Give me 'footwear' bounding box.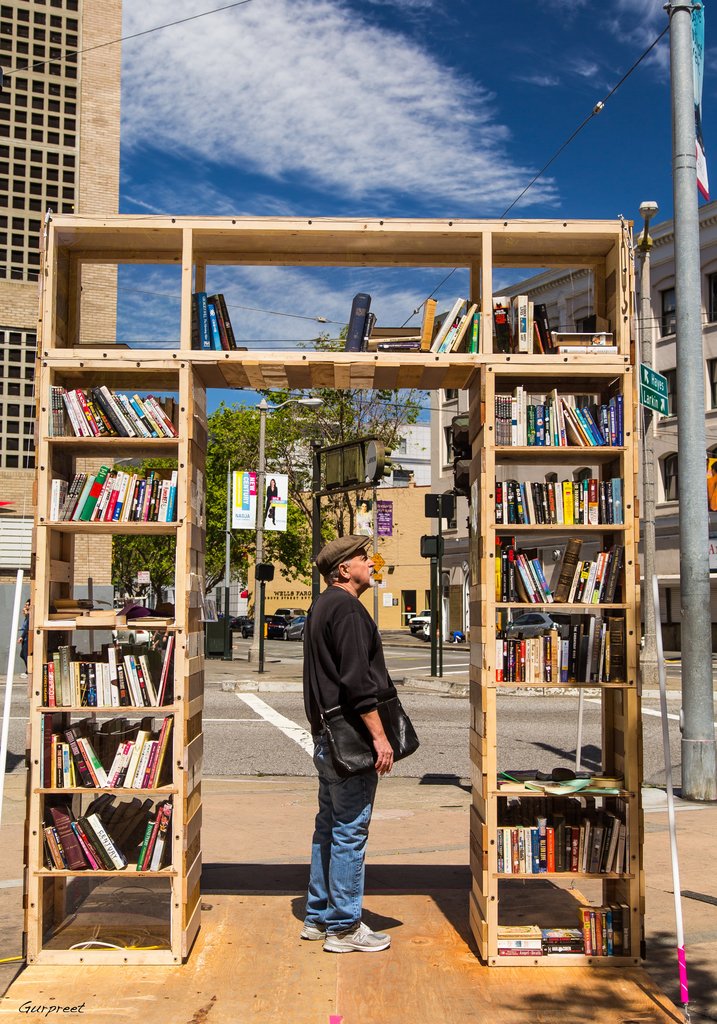
BBox(309, 904, 398, 961).
